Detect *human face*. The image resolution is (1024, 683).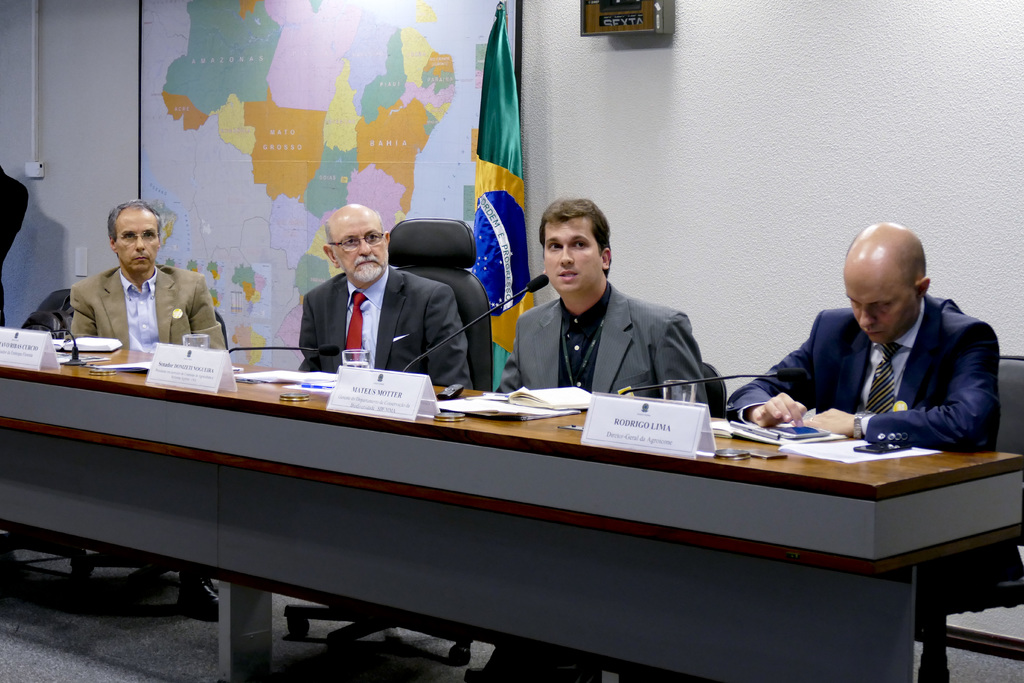
select_region(111, 202, 162, 278).
